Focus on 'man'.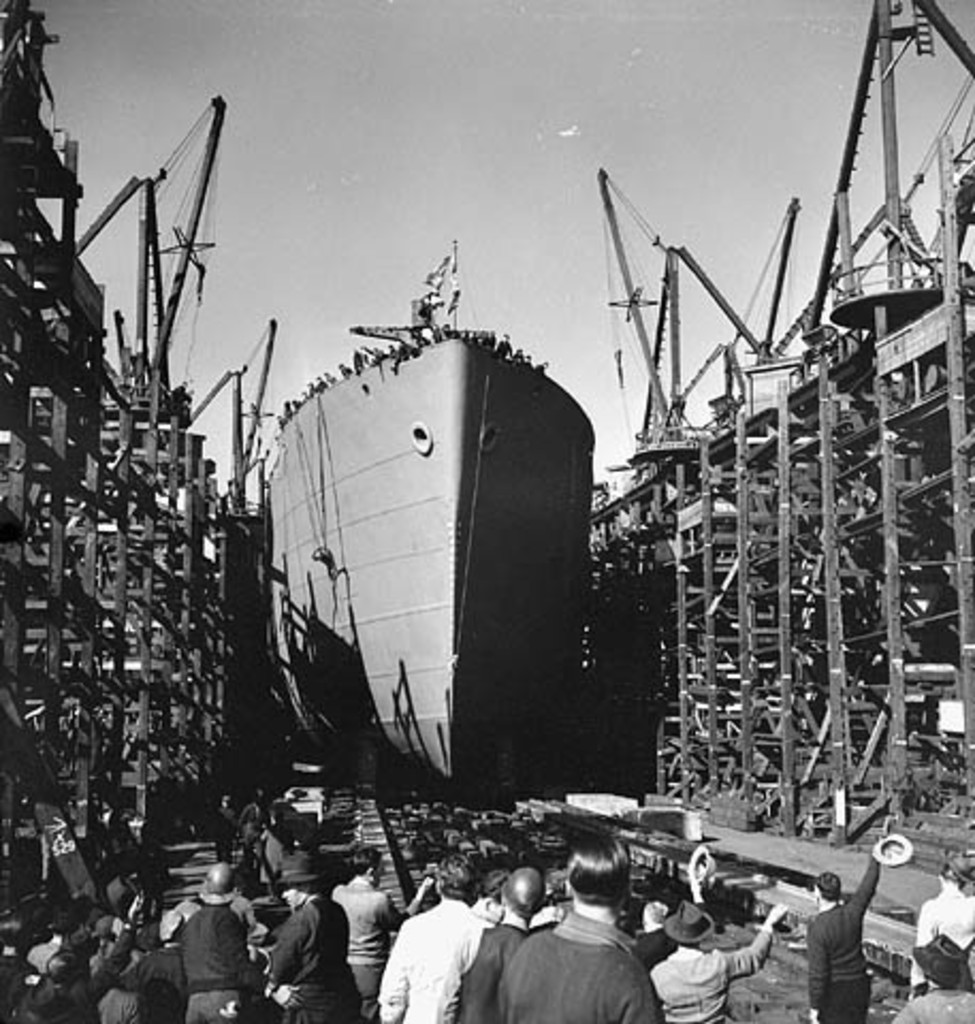
Focused at [905,858,973,1003].
